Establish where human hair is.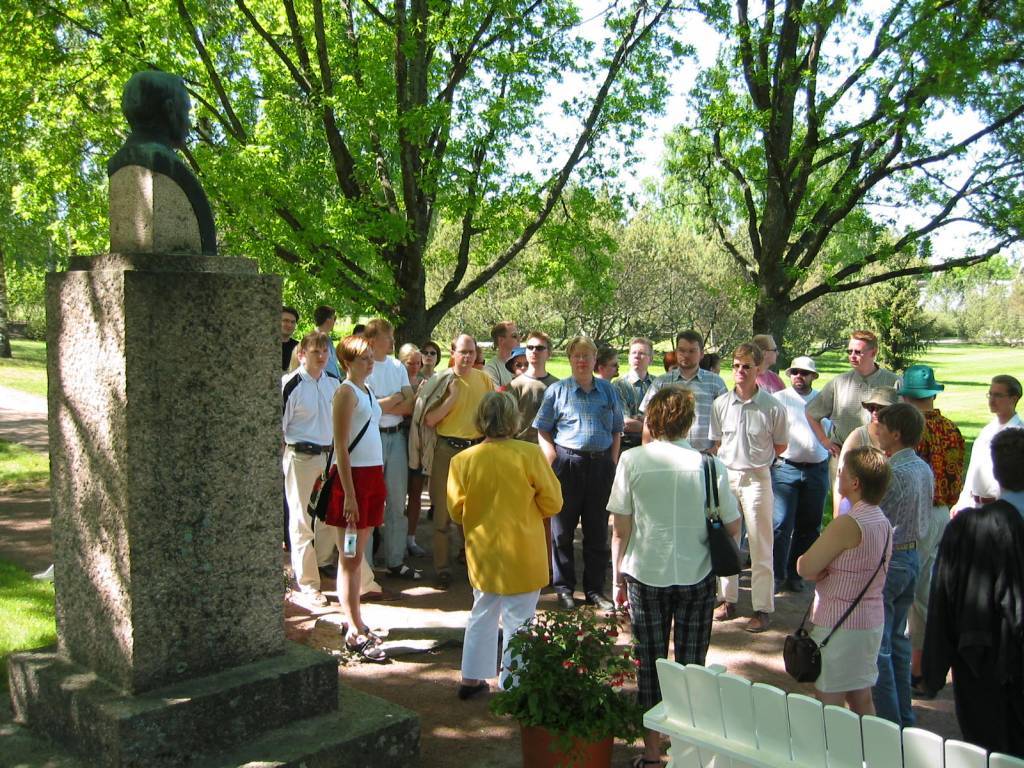
Established at bbox=(845, 442, 893, 504).
